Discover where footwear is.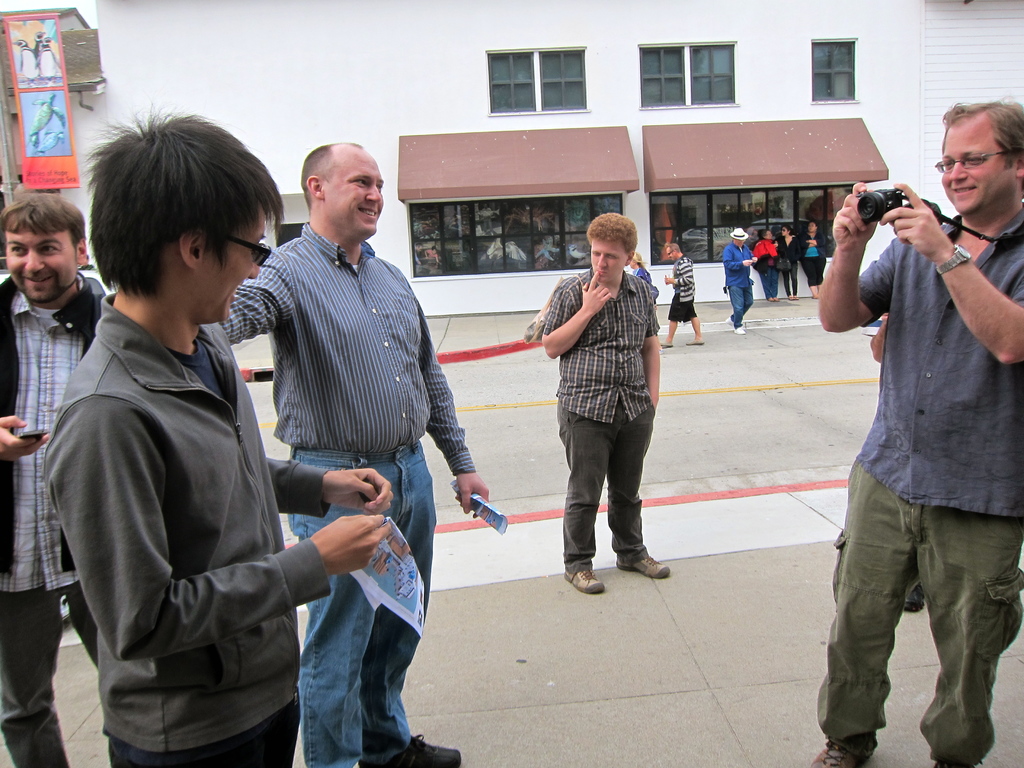
Discovered at pyautogui.locateOnScreen(358, 737, 467, 767).
